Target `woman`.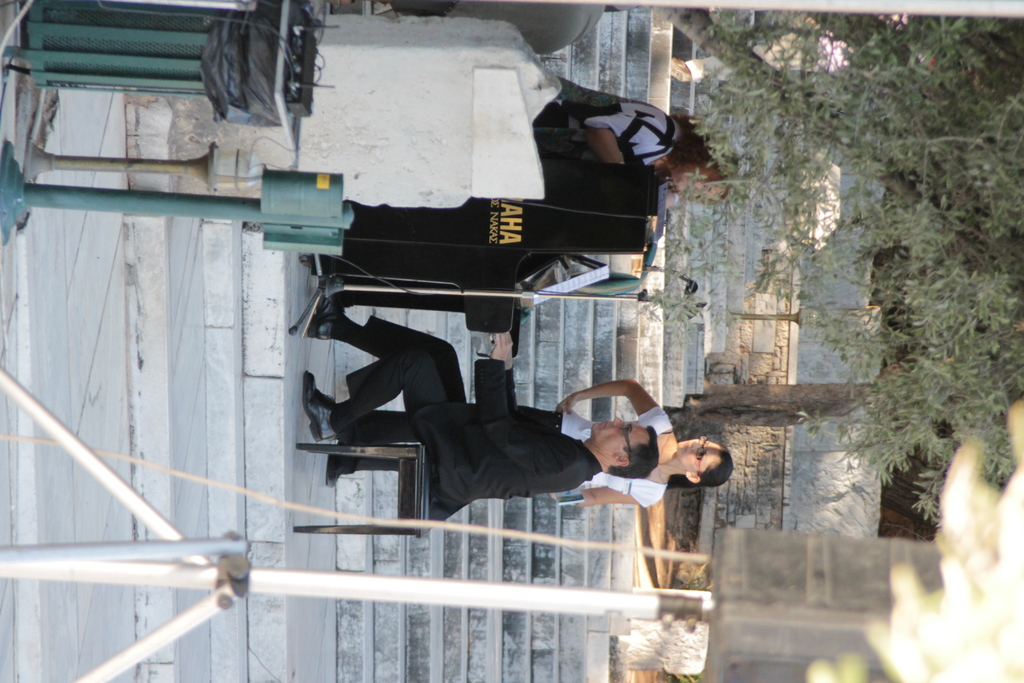
Target region: 554, 373, 733, 504.
